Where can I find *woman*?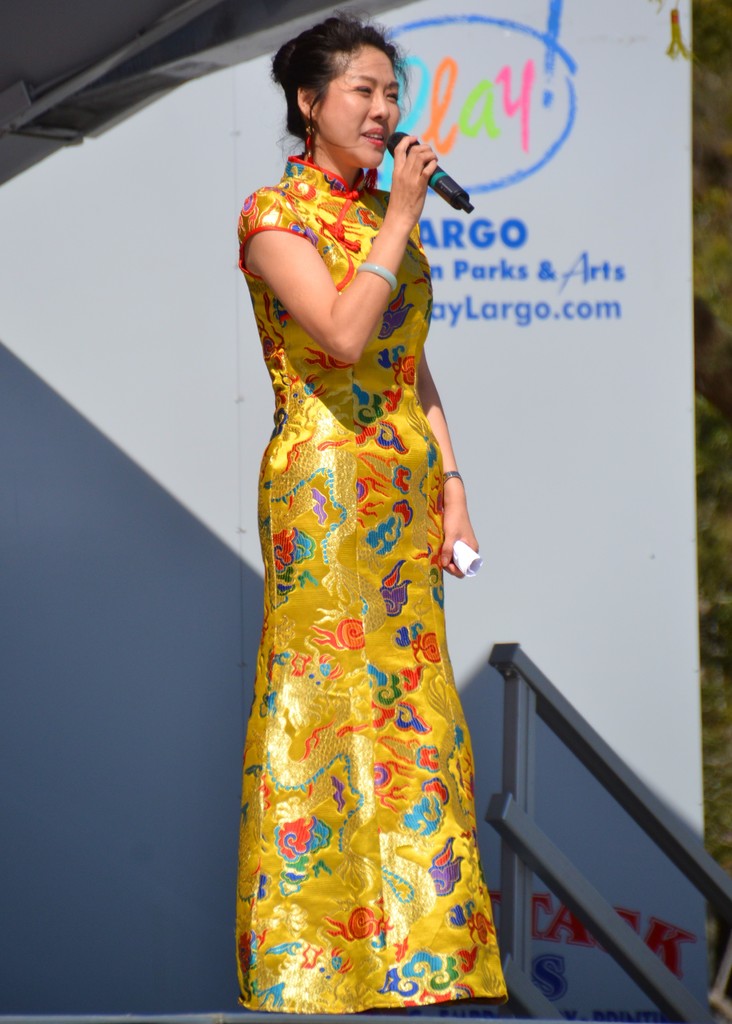
You can find it at box(229, 14, 512, 1019).
